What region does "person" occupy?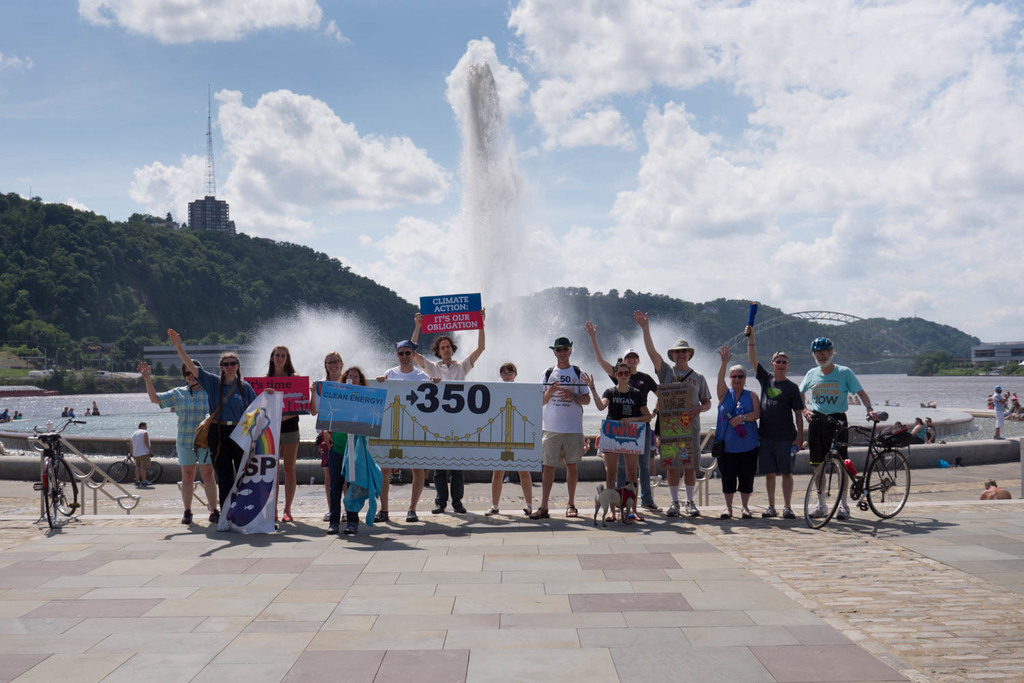
locate(791, 336, 872, 523).
